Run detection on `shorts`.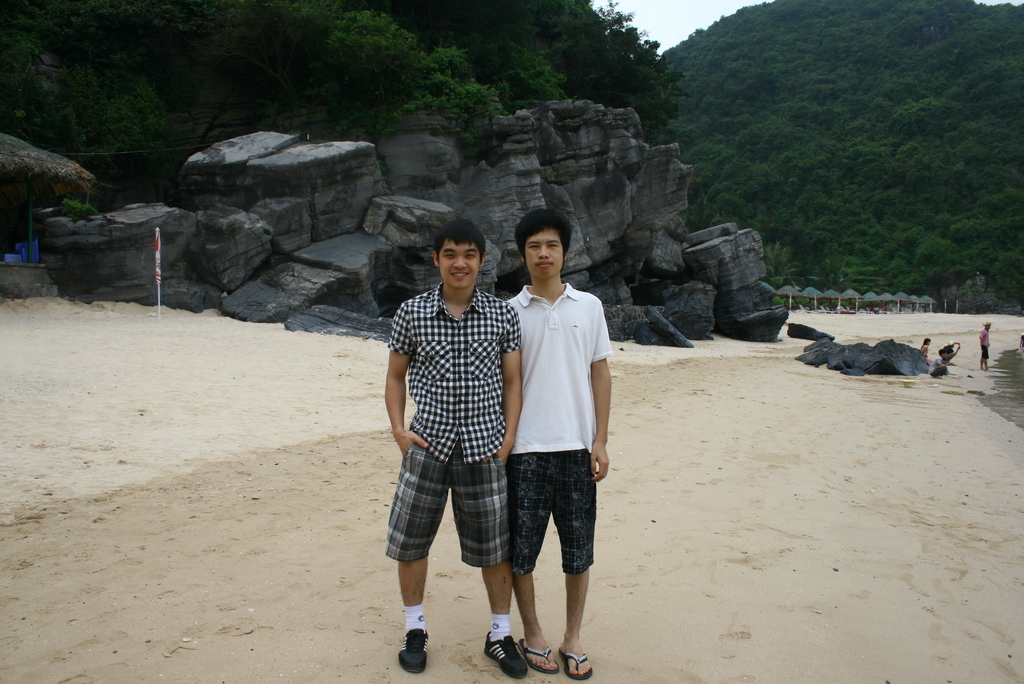
Result: [x1=385, y1=438, x2=515, y2=569].
